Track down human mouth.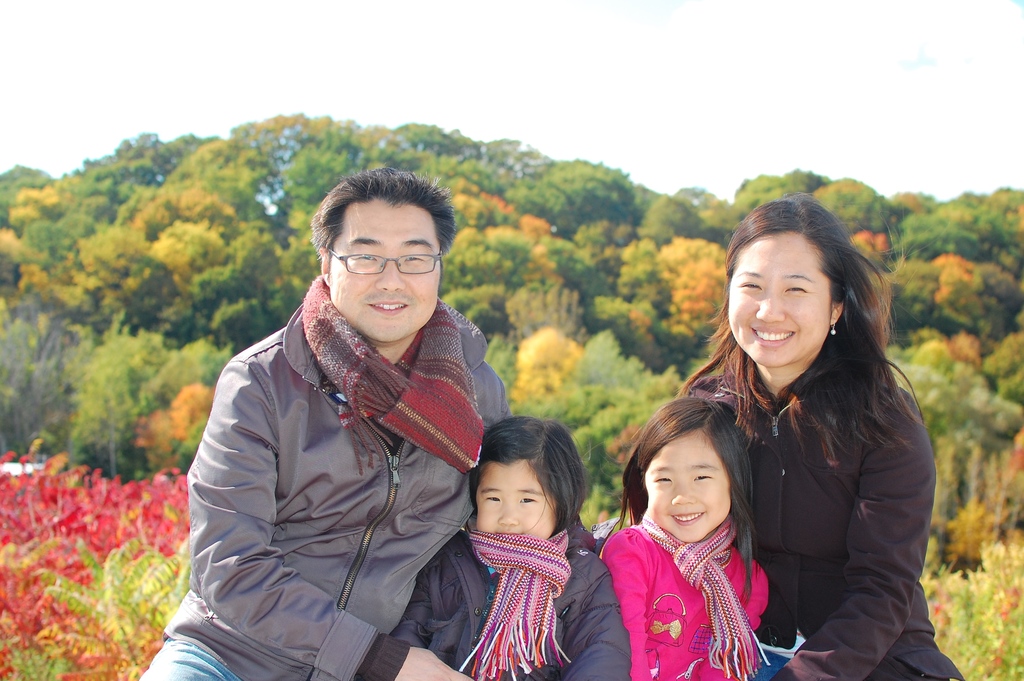
Tracked to locate(746, 325, 794, 346).
